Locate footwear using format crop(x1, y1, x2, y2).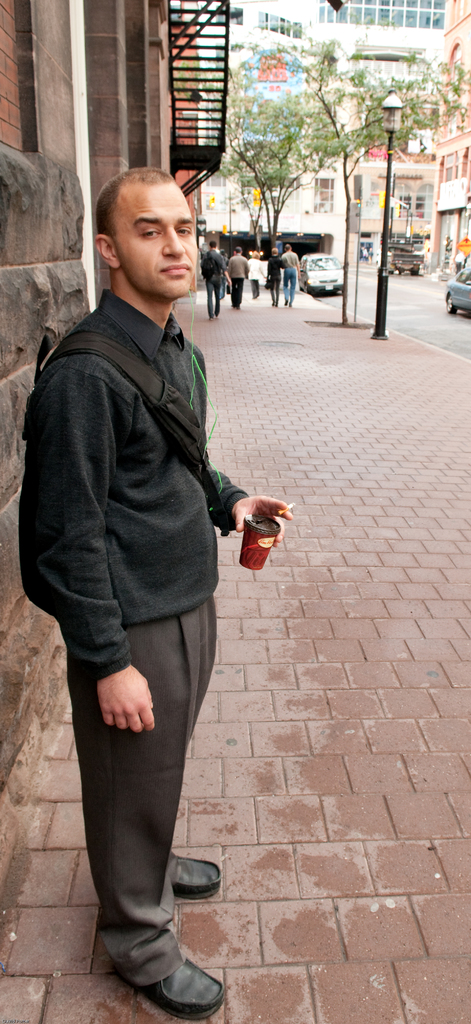
crop(232, 301, 232, 305).
